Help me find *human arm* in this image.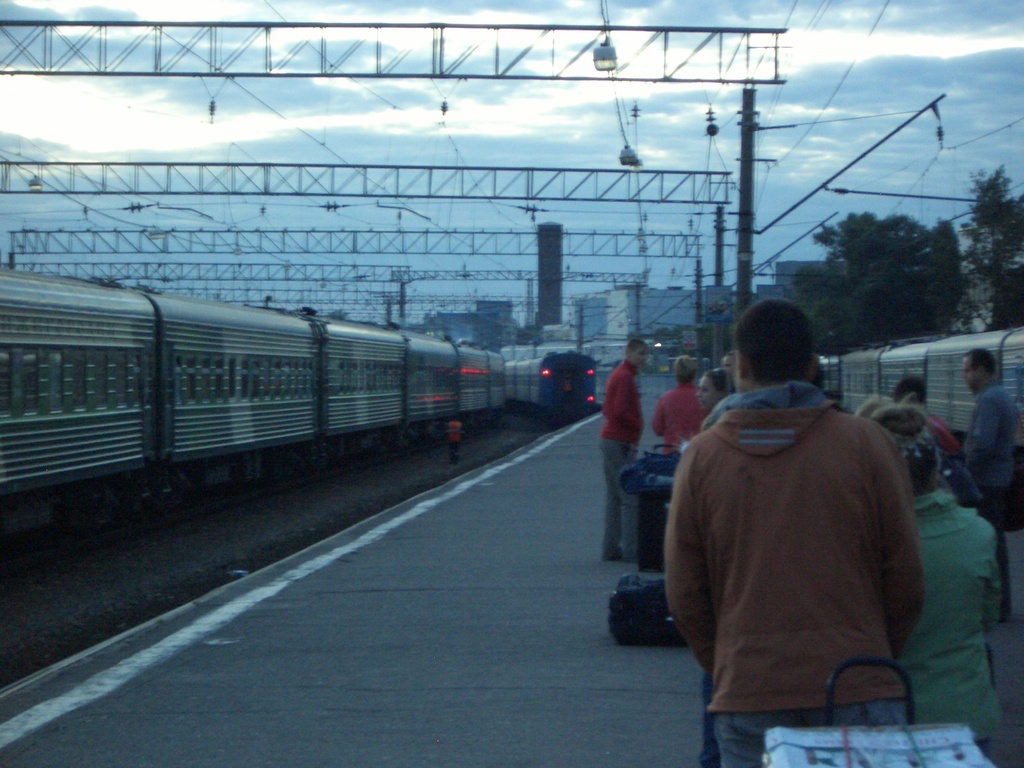
Found it: left=869, top=422, right=929, bottom=660.
